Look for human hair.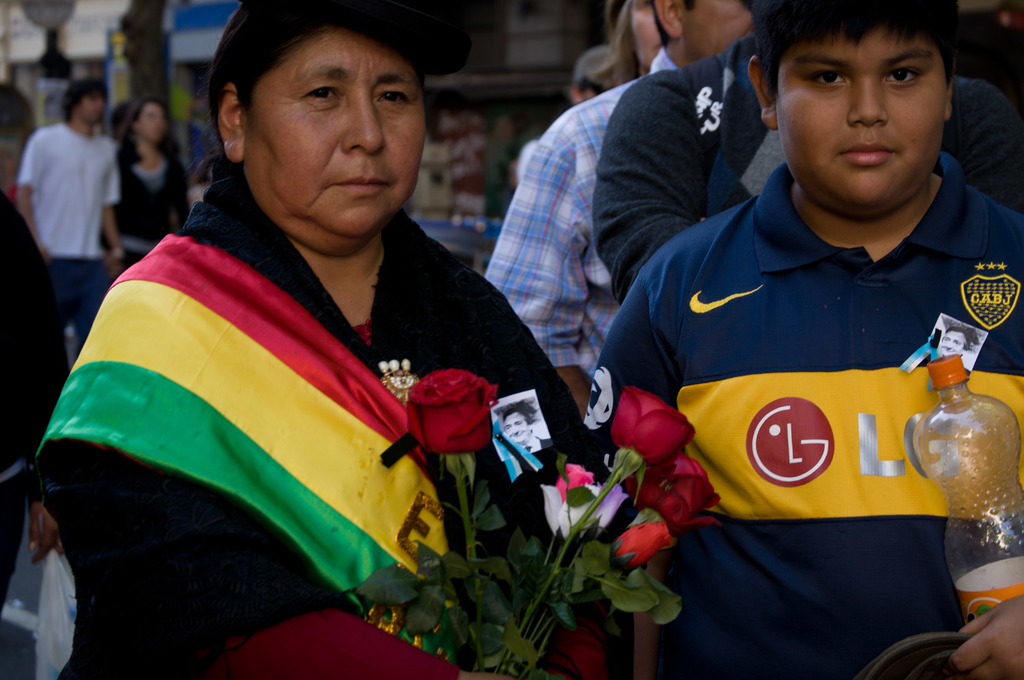
Found: [61, 79, 109, 127].
